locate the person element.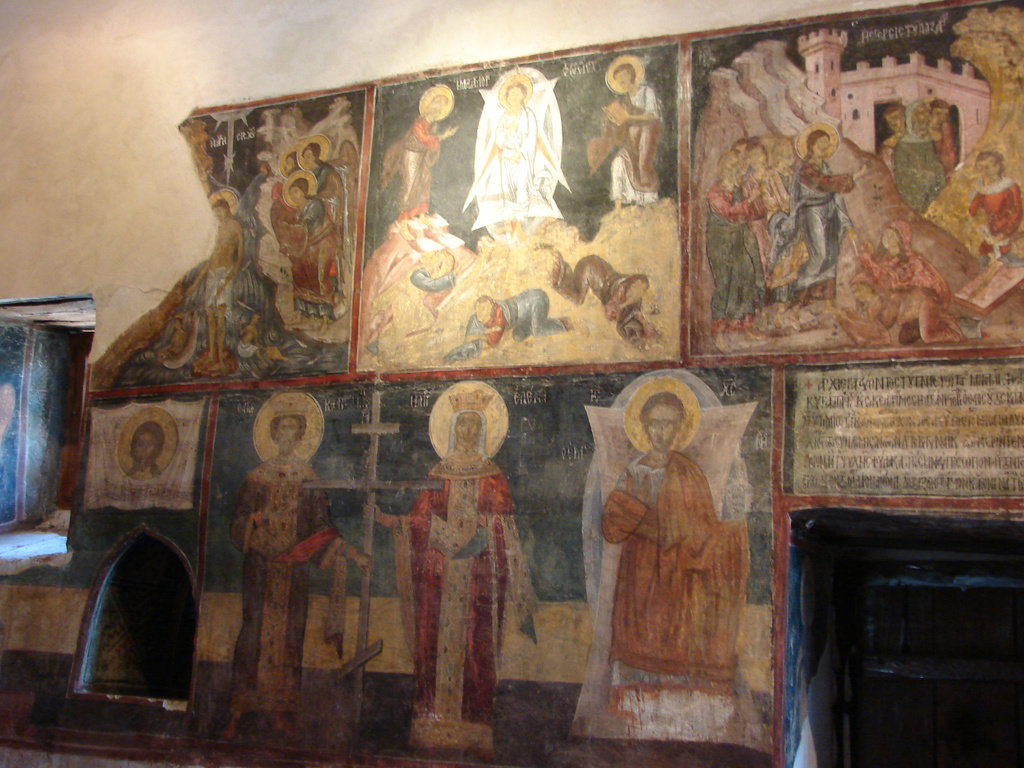
Element bbox: bbox(179, 202, 244, 377).
